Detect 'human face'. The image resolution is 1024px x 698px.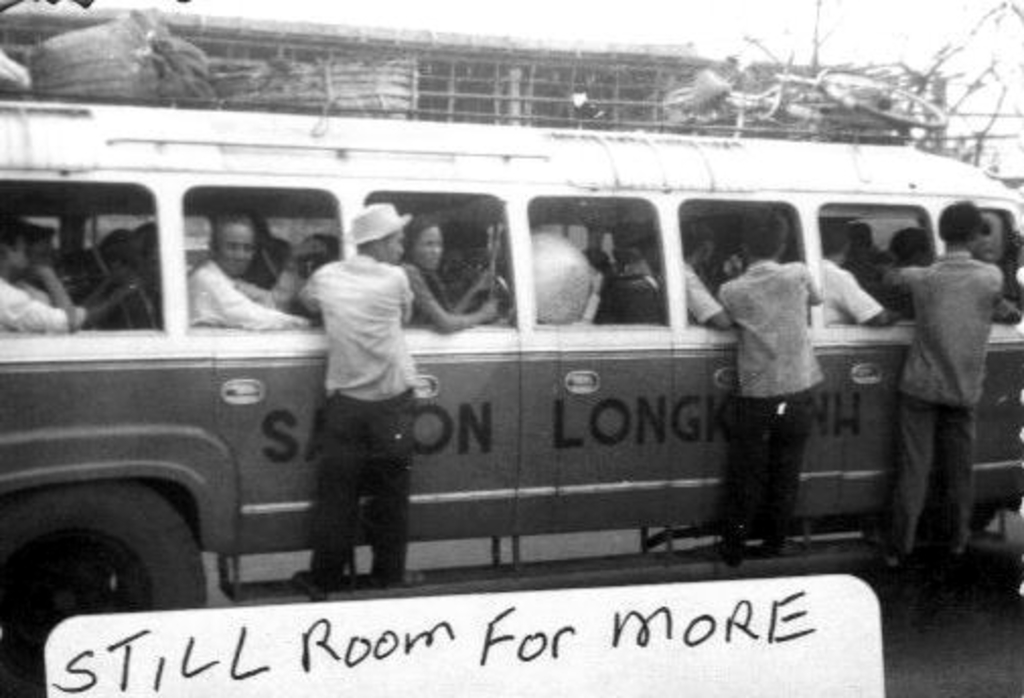
BBox(379, 229, 410, 256).
